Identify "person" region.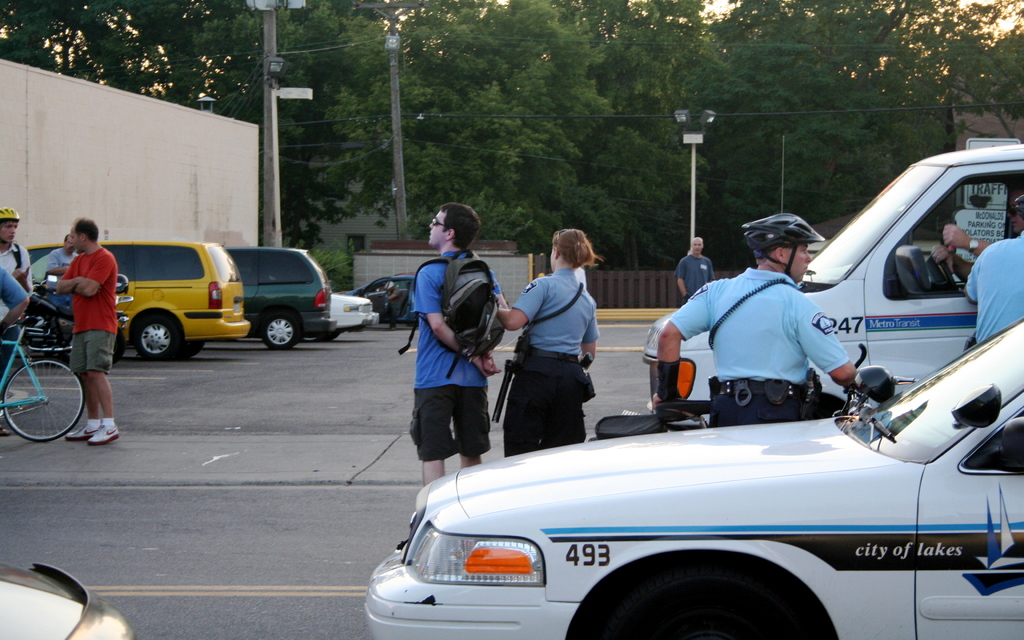
Region: [0, 269, 33, 333].
